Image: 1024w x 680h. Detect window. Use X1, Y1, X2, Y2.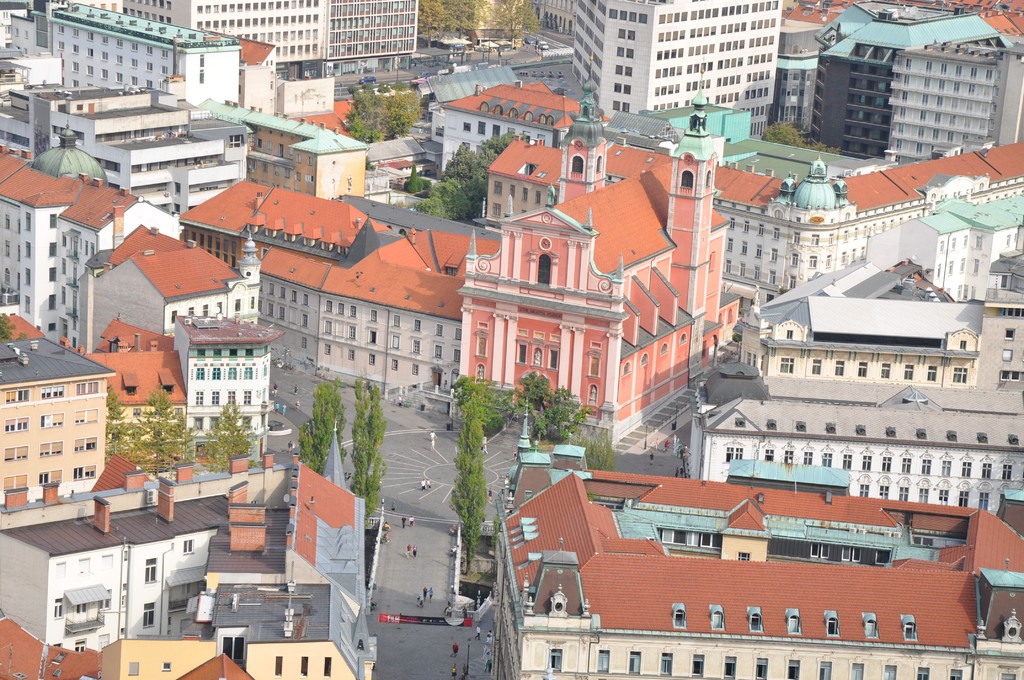
391, 333, 400, 350.
